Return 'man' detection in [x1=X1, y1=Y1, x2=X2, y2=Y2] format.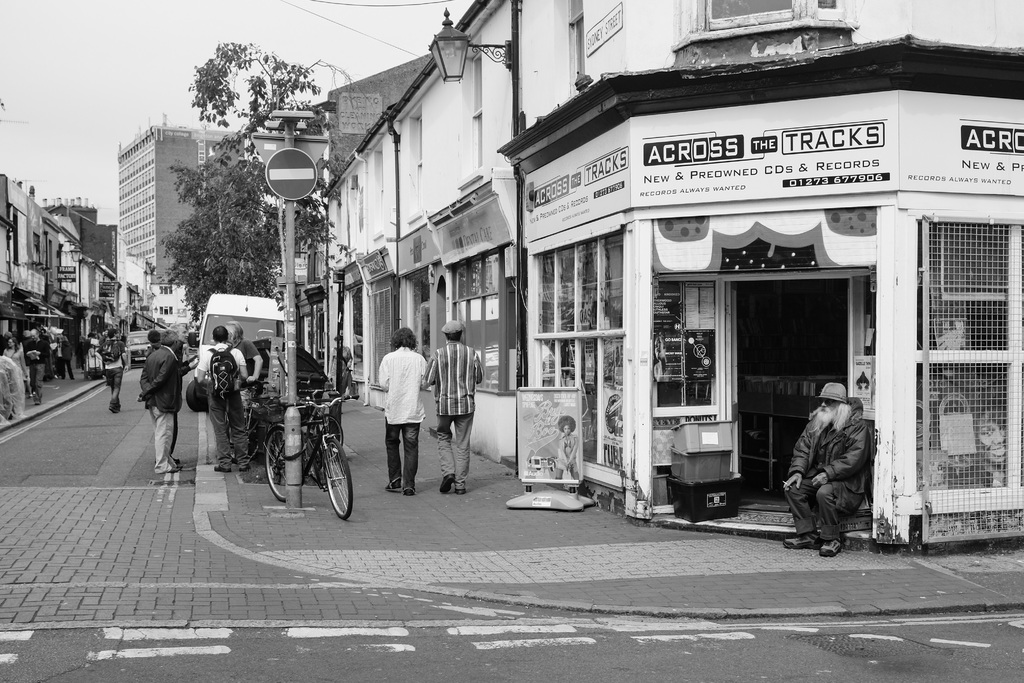
[x1=426, y1=316, x2=484, y2=493].
